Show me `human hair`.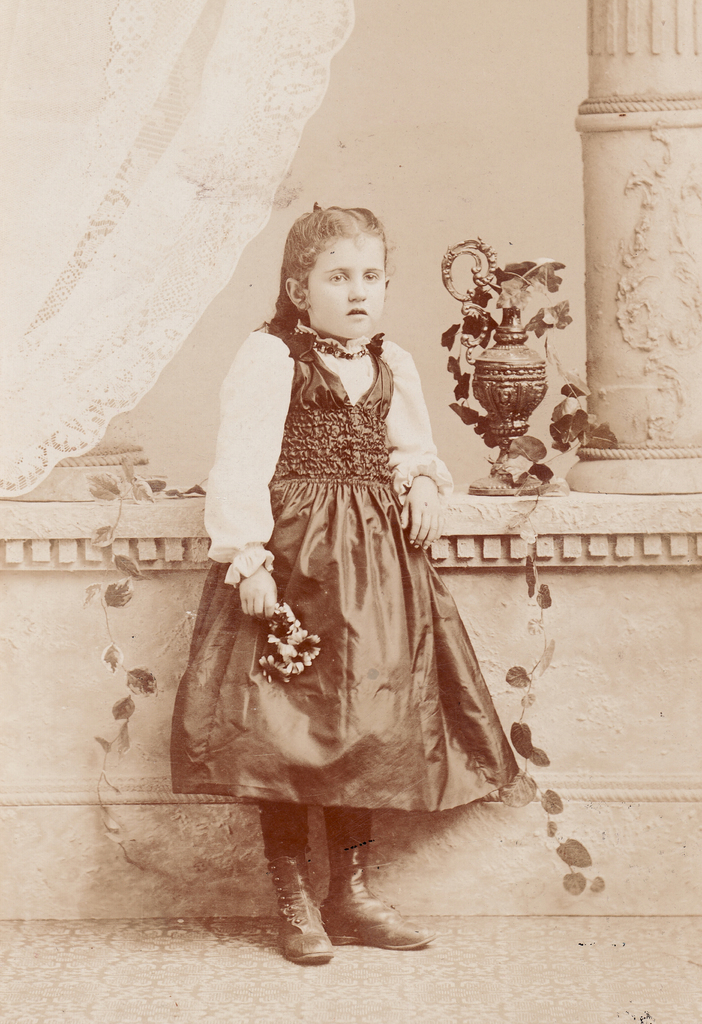
`human hair` is here: l=270, t=189, r=404, b=360.
